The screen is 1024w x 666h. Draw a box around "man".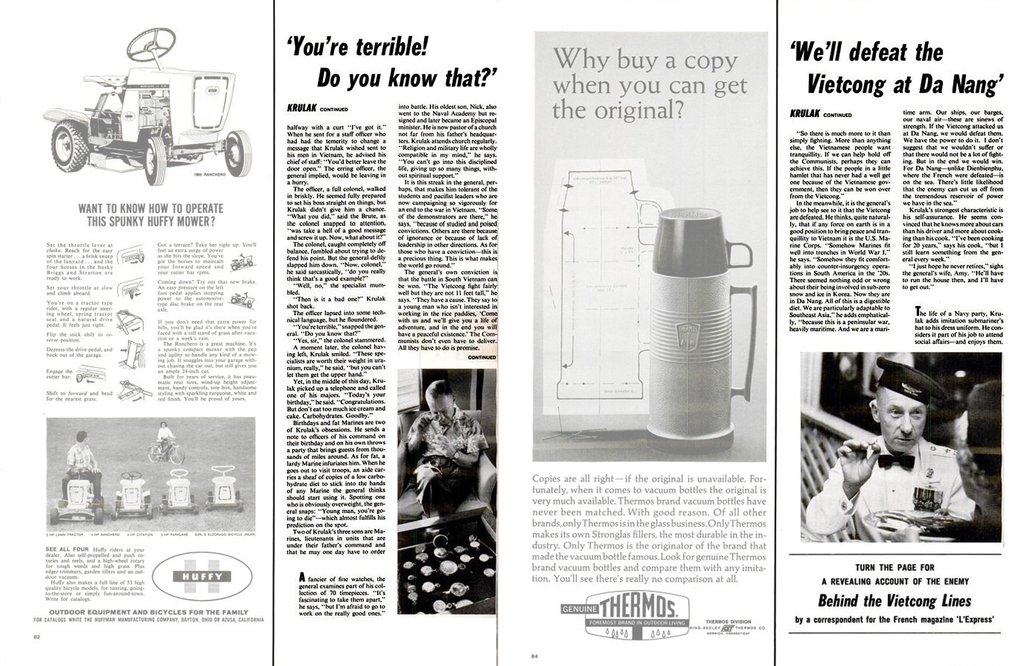
799,356,980,542.
